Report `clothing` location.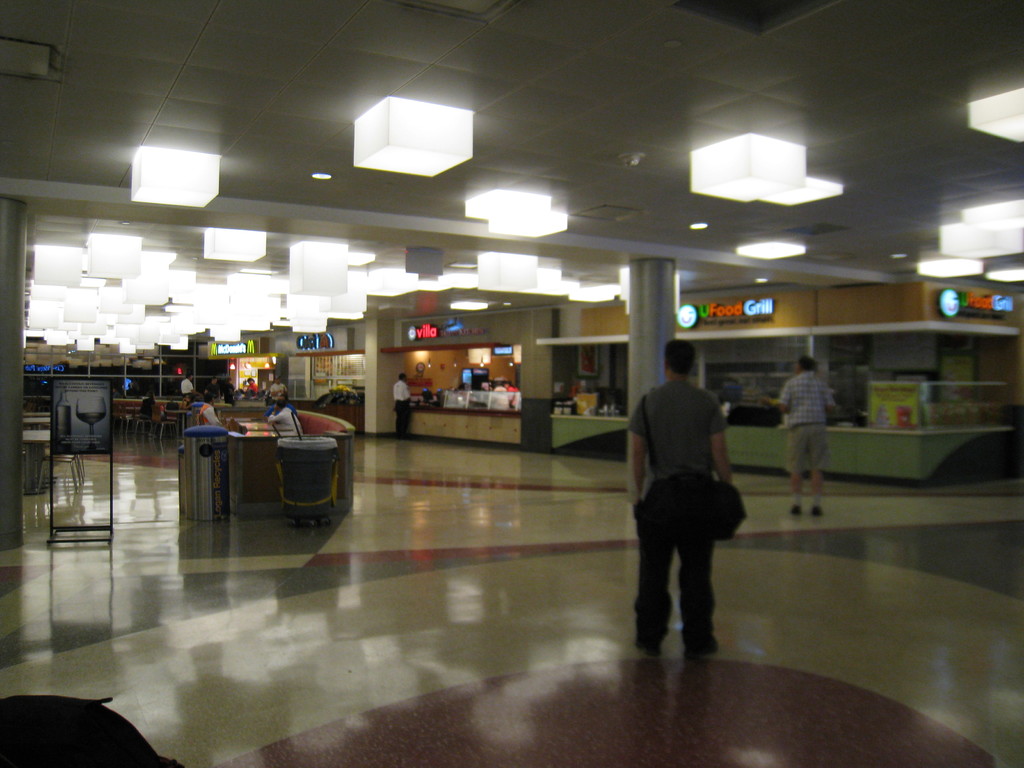
Report: bbox=(392, 380, 411, 436).
